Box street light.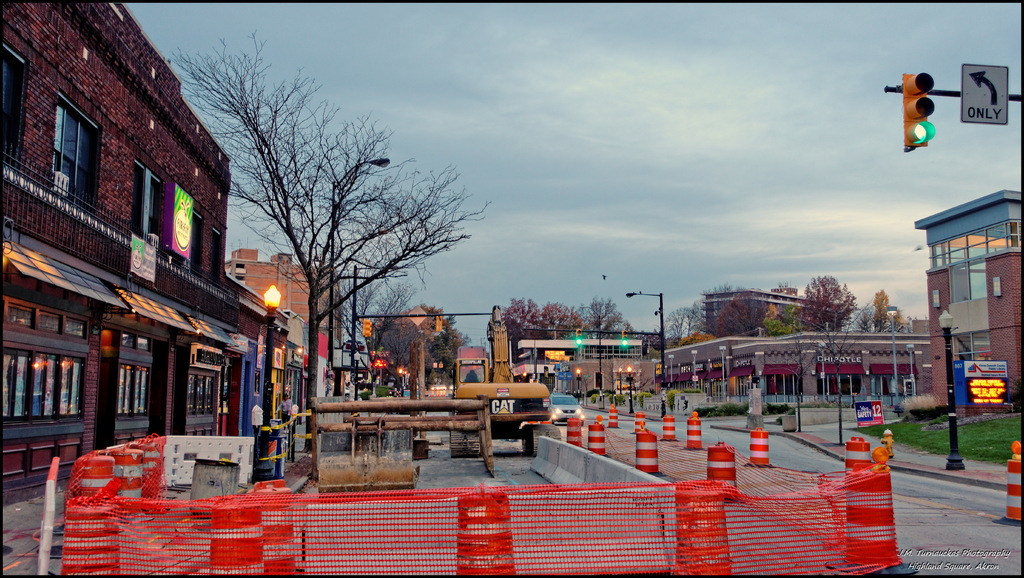
x1=351, y1=348, x2=364, y2=401.
